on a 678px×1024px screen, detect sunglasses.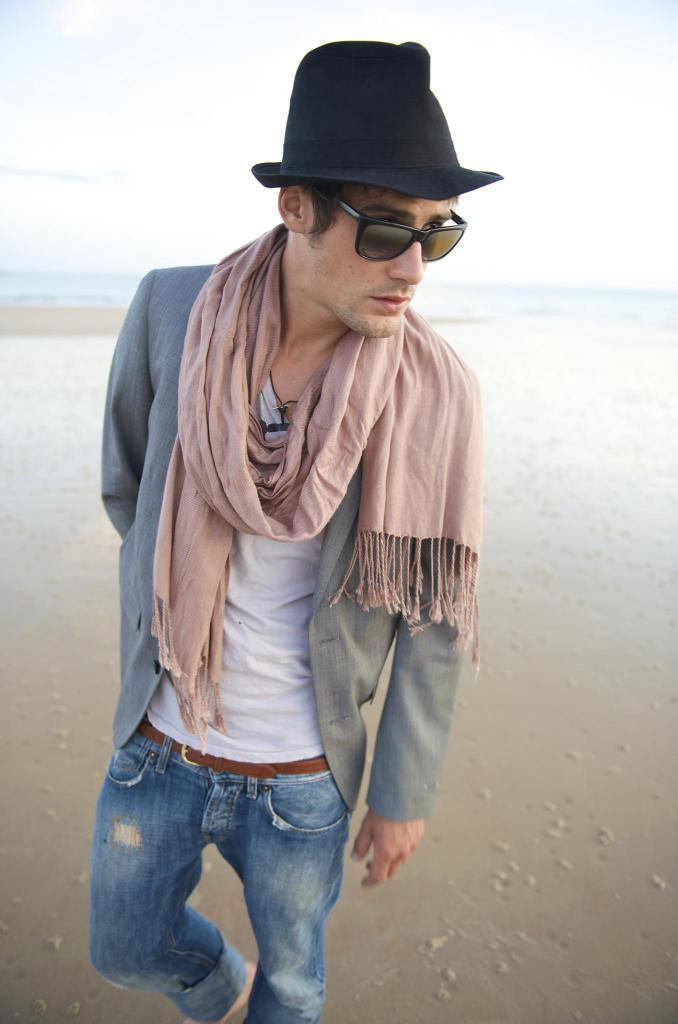
rect(340, 200, 467, 261).
